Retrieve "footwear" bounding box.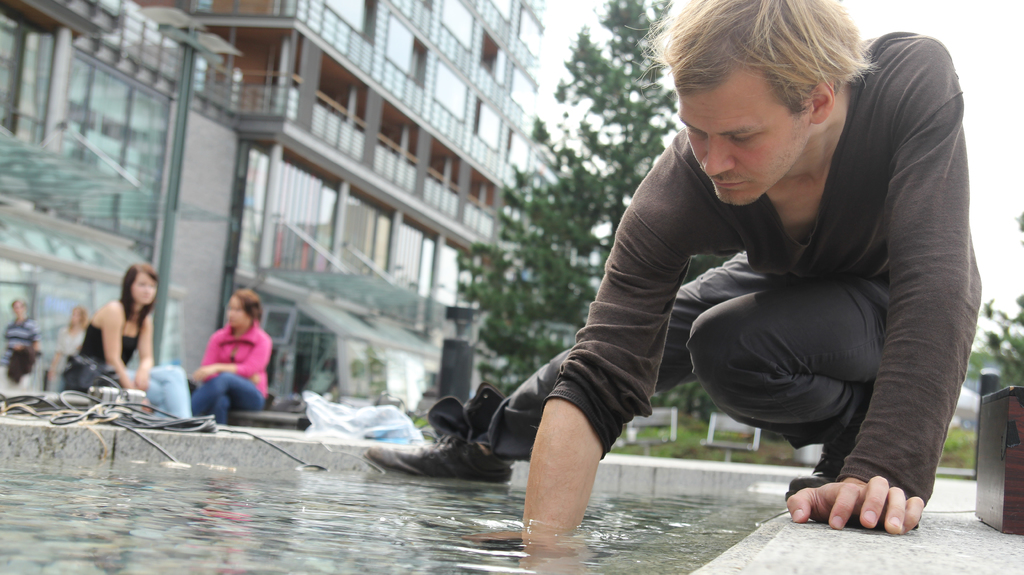
Bounding box: 362, 381, 515, 483.
